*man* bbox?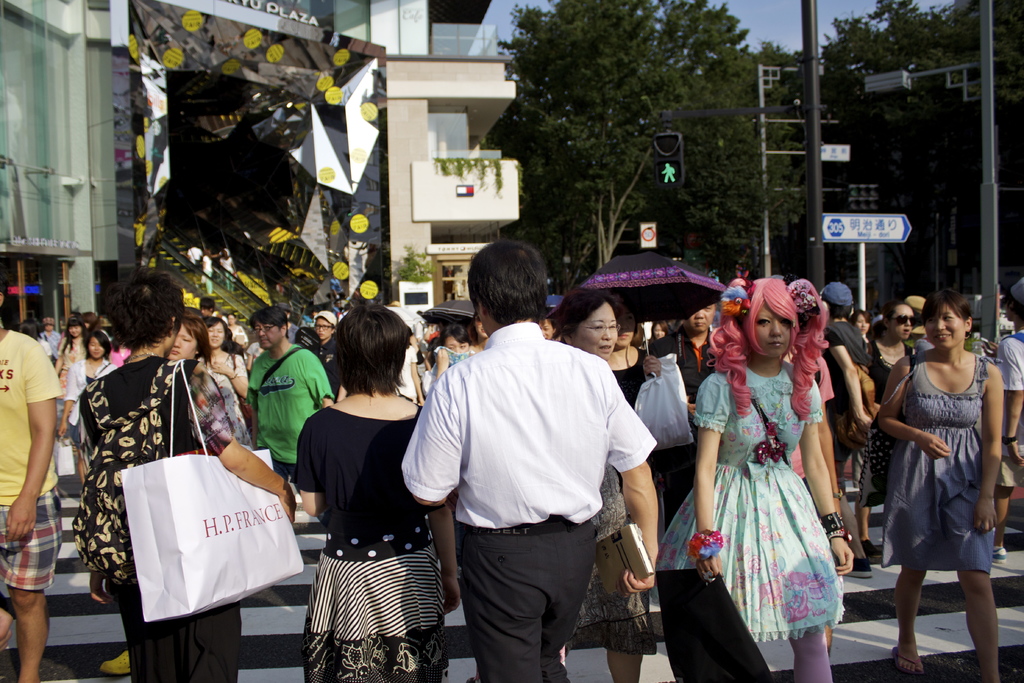
417 258 663 680
